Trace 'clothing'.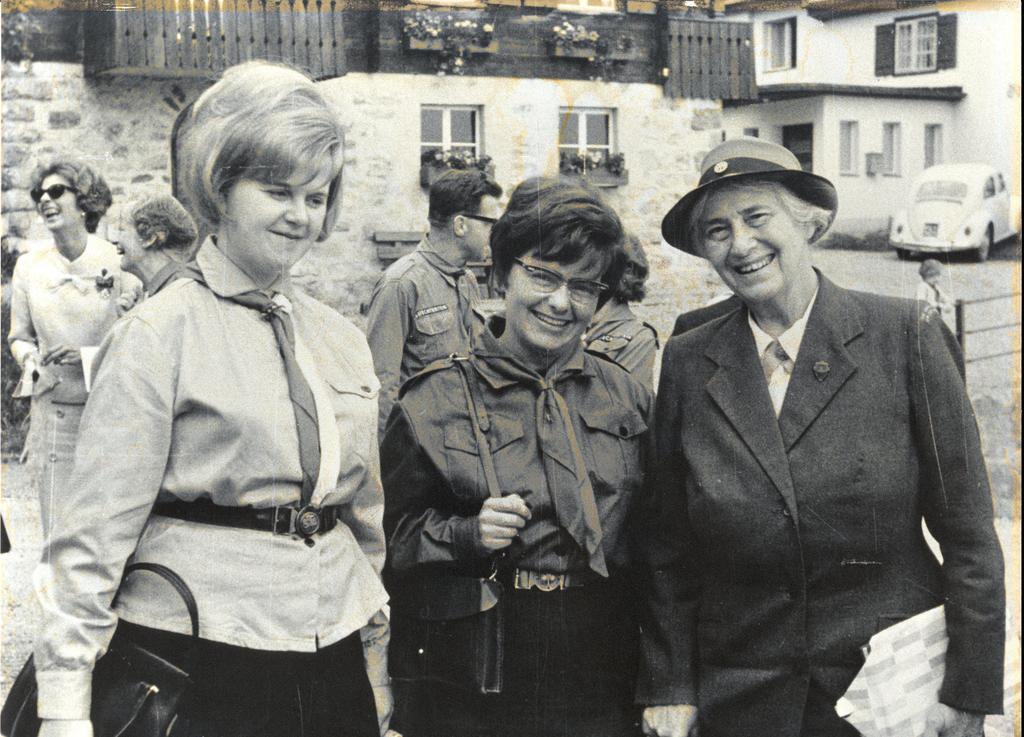
Traced to x1=367 y1=236 x2=498 y2=393.
